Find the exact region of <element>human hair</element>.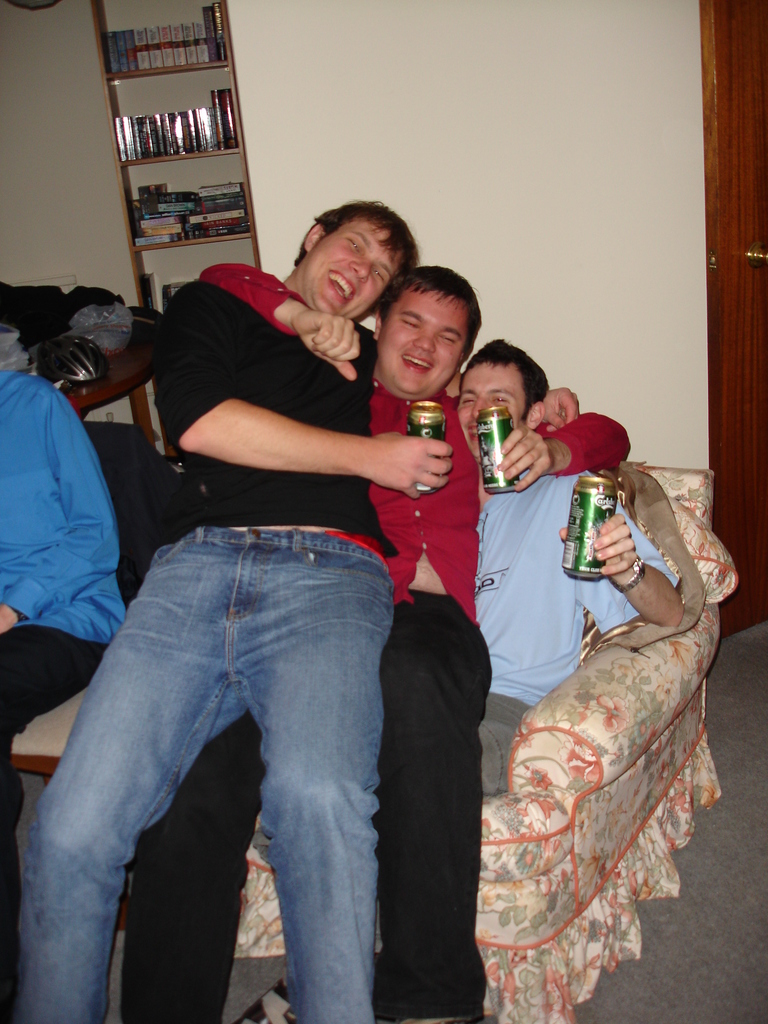
Exact region: rect(298, 189, 419, 283).
